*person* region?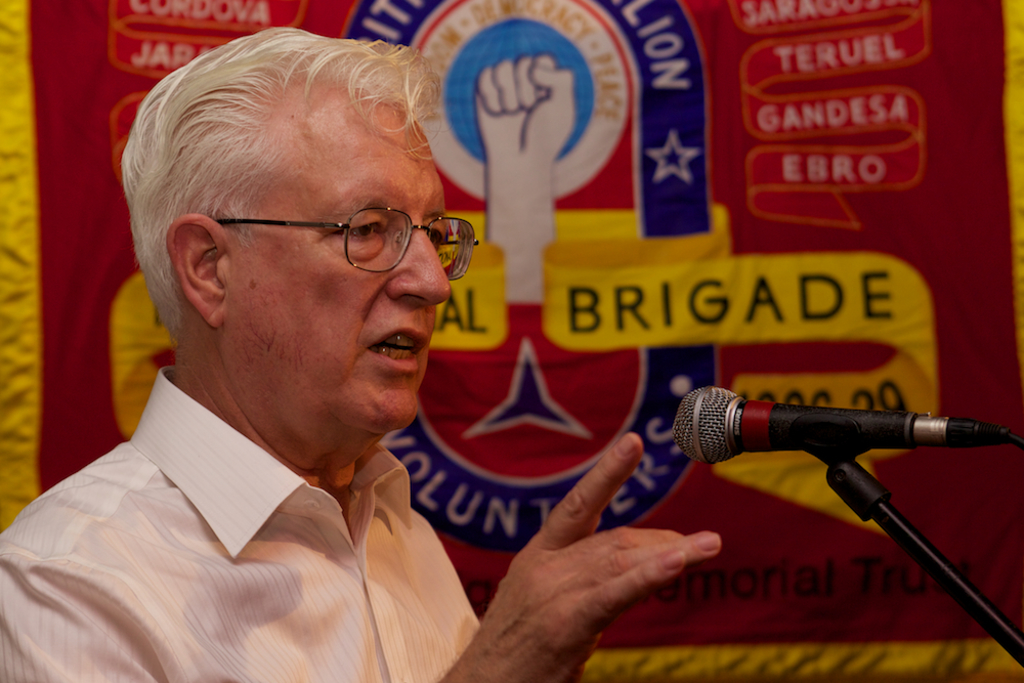
(1,31,583,672)
